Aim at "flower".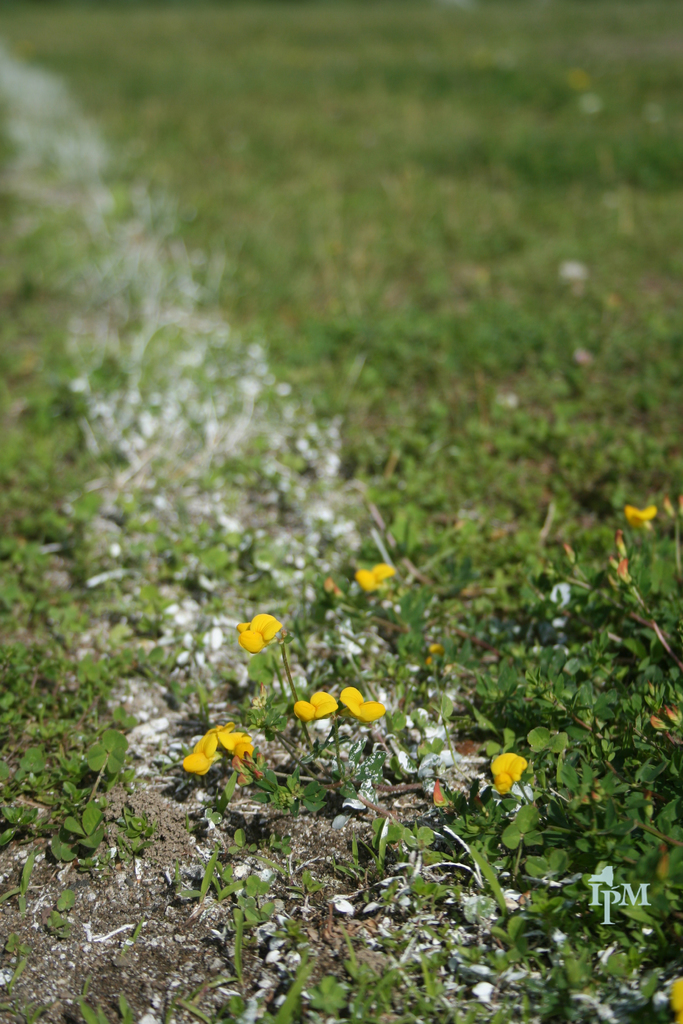
Aimed at detection(340, 685, 385, 722).
